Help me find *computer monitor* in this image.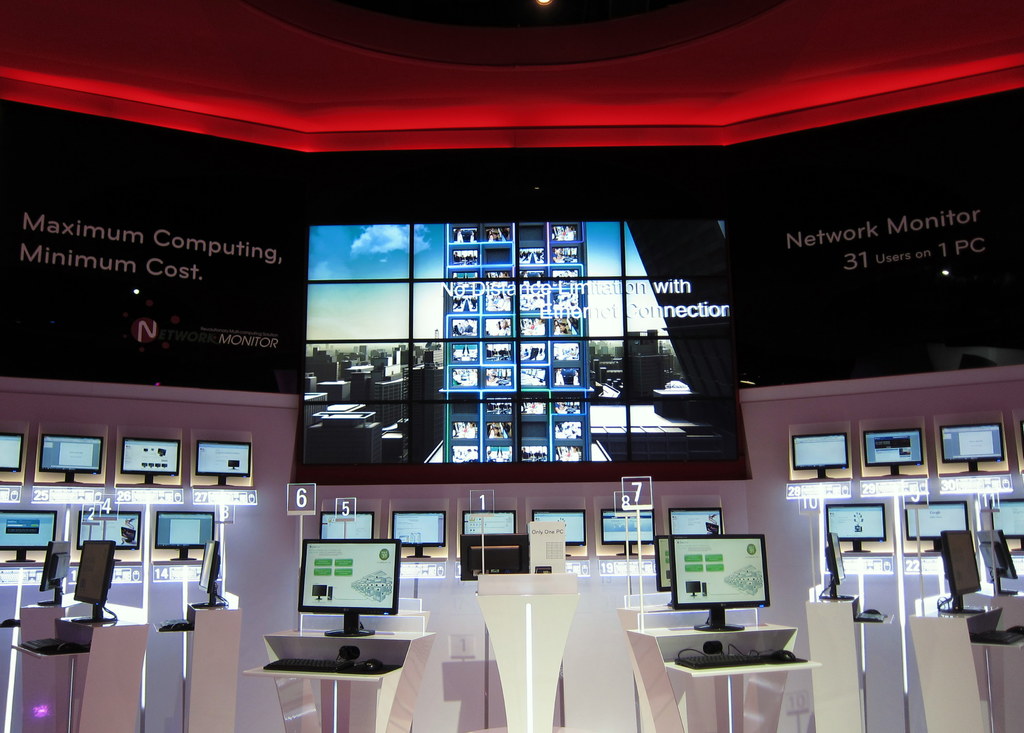
Found it: {"x1": 666, "y1": 503, "x2": 729, "y2": 533}.
